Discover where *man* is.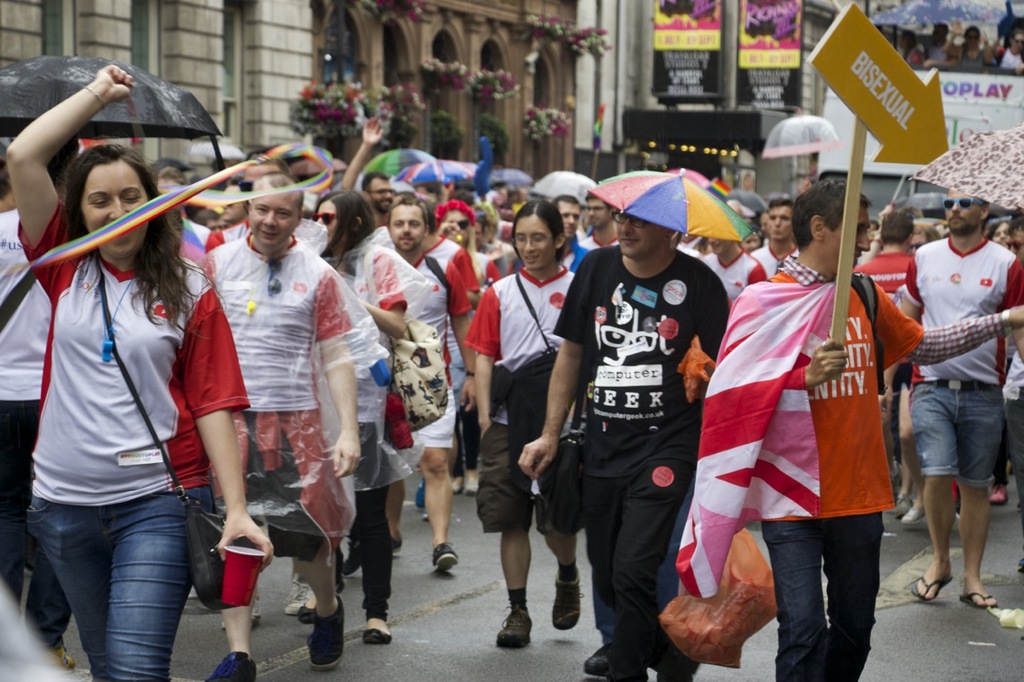
Discovered at [left=519, top=209, right=730, bottom=681].
